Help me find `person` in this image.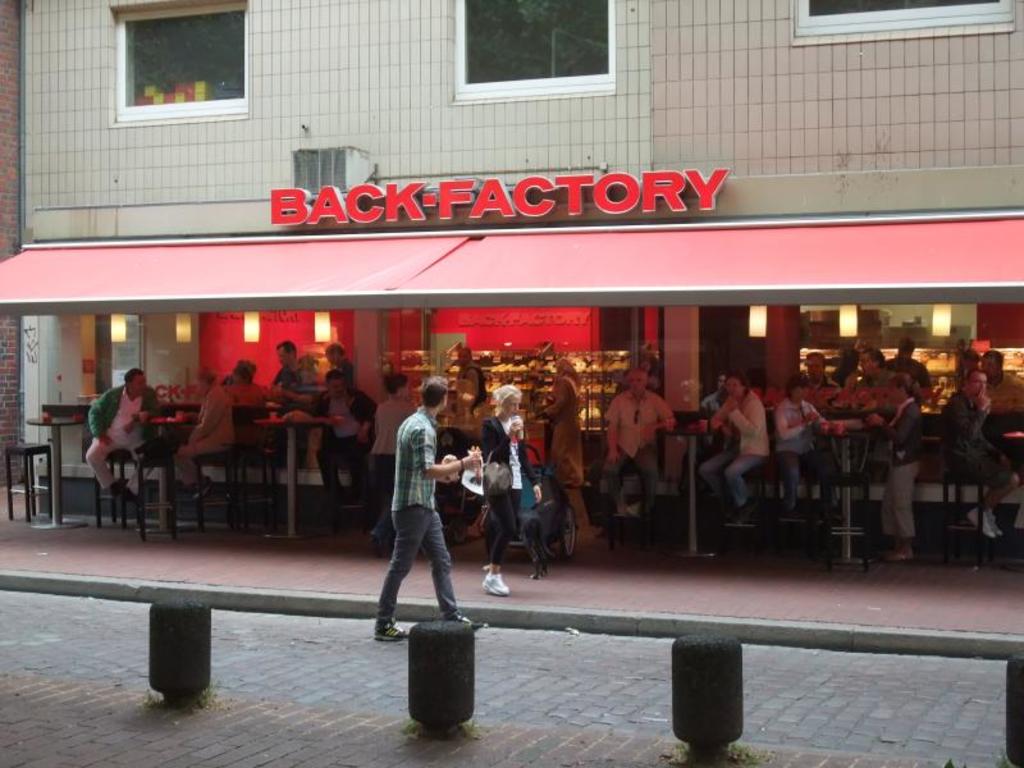
Found it: left=840, top=378, right=924, bottom=562.
